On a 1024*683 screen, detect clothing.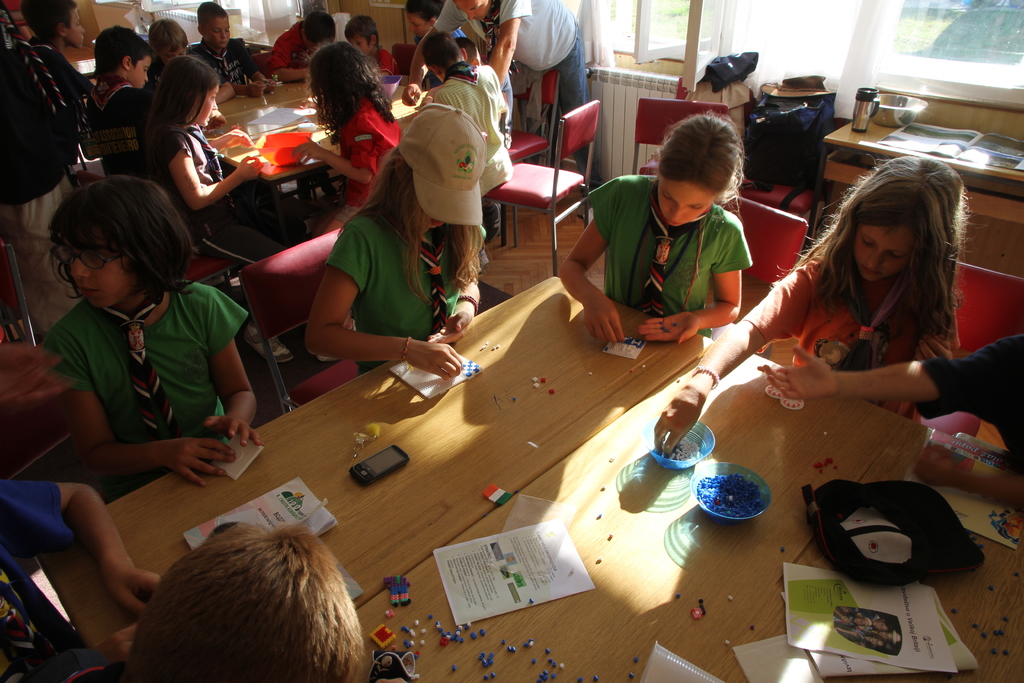
l=326, t=92, r=398, b=228.
